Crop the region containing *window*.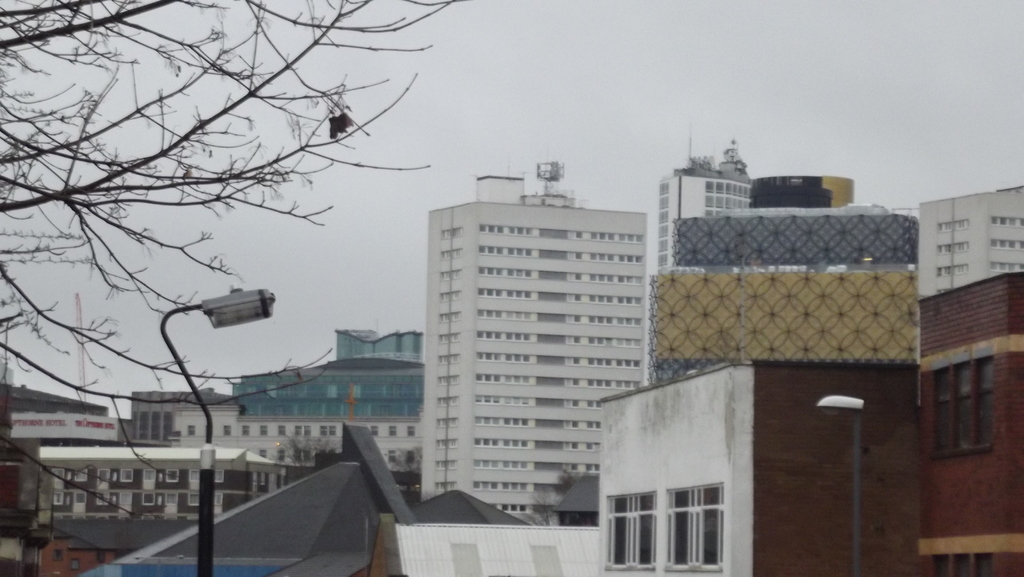
Crop region: 435 416 456 427.
